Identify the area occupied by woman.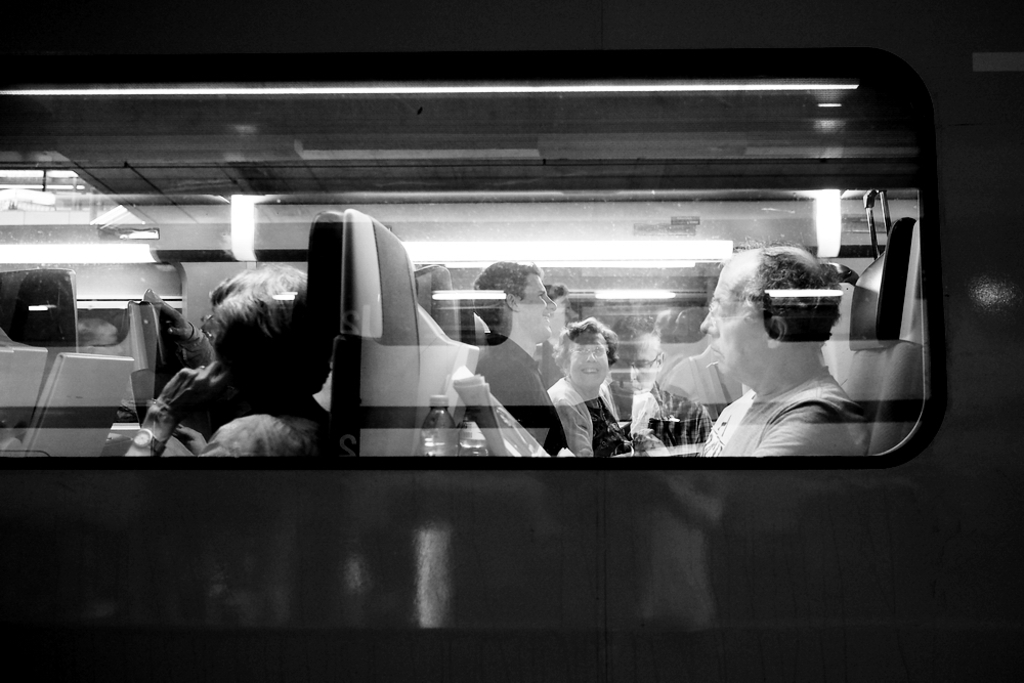
Area: <bbox>549, 315, 632, 460</bbox>.
